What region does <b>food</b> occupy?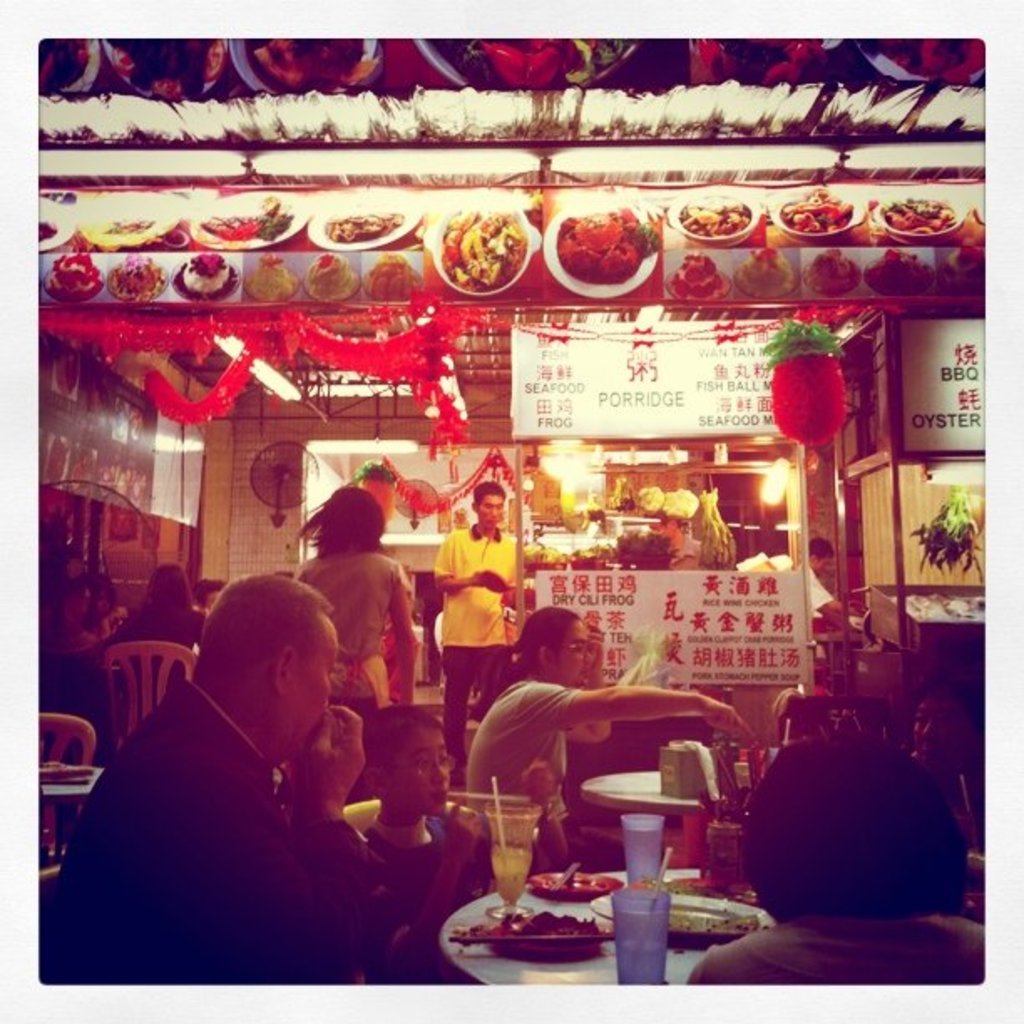
x1=102 y1=248 x2=166 y2=306.
